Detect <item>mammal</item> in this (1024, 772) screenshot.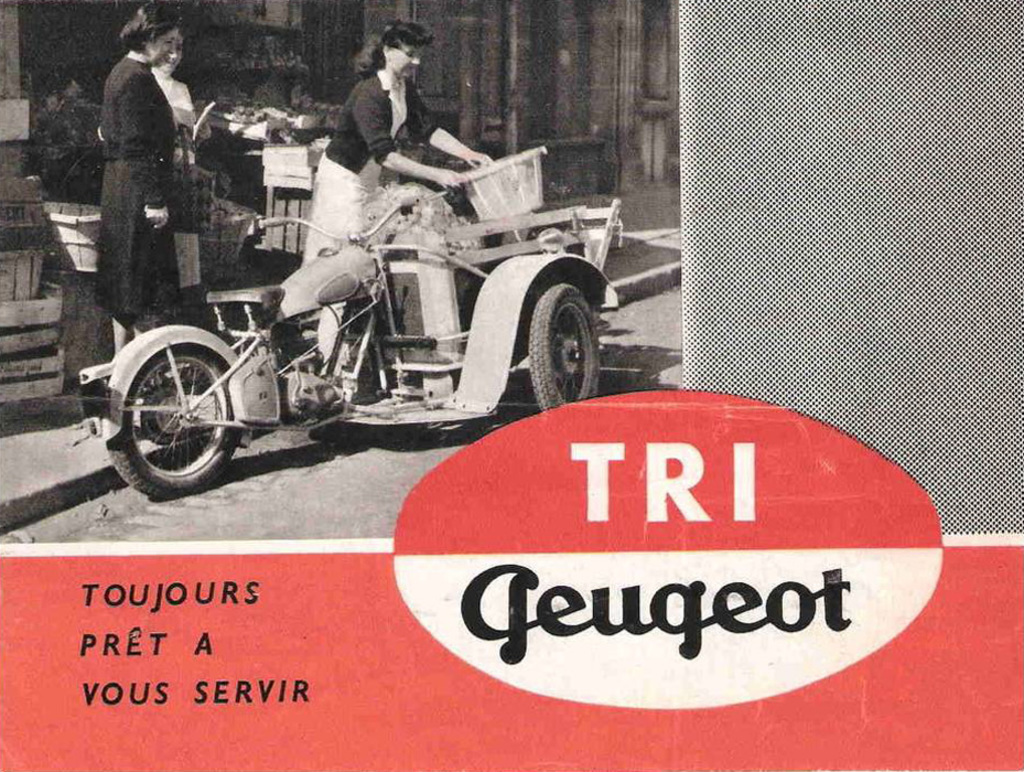
Detection: detection(152, 30, 213, 315).
